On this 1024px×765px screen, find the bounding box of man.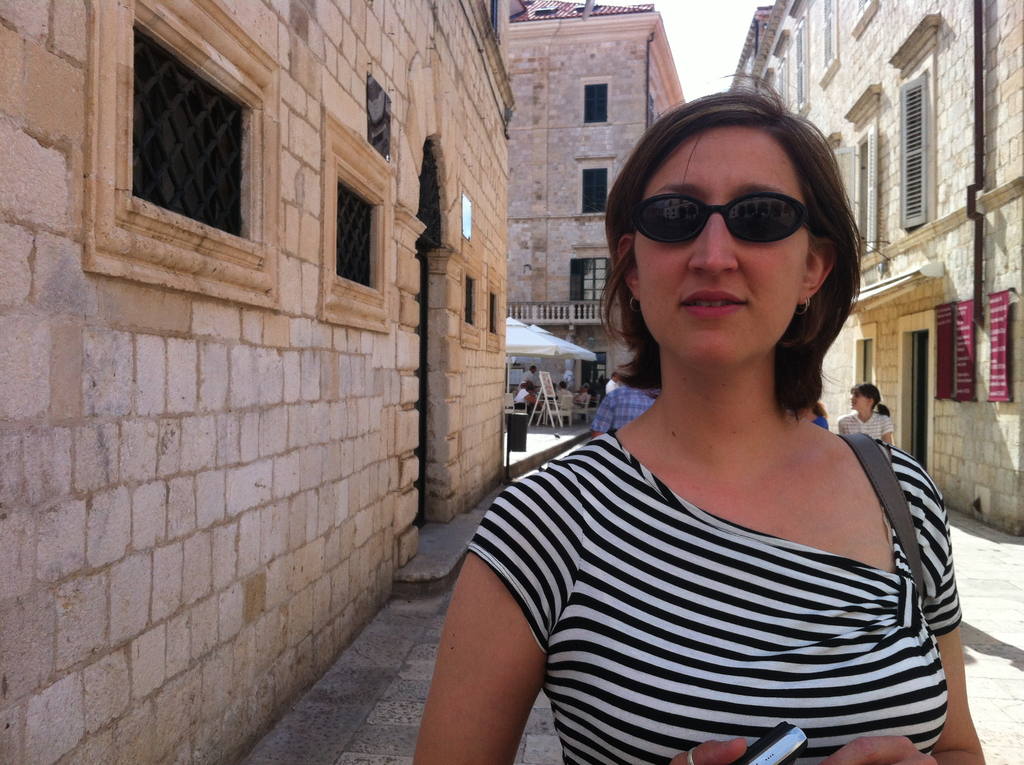
Bounding box: Rect(522, 366, 540, 386).
